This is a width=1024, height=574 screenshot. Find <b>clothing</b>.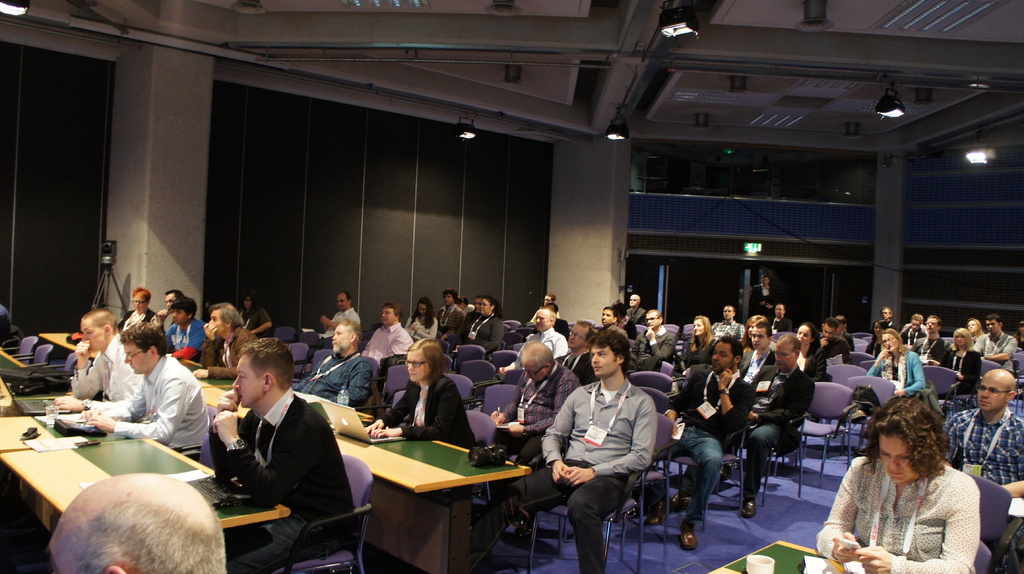
Bounding box: pyautogui.locateOnScreen(941, 346, 981, 394).
